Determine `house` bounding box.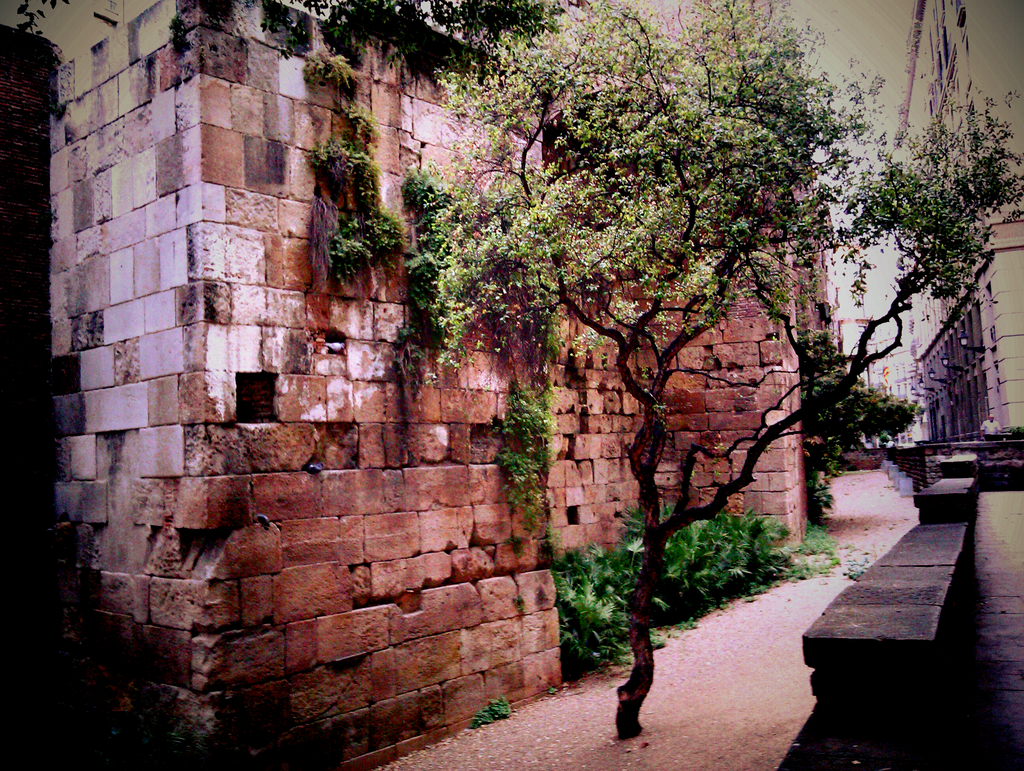
Determined: <bbox>877, 1, 1023, 451</bbox>.
